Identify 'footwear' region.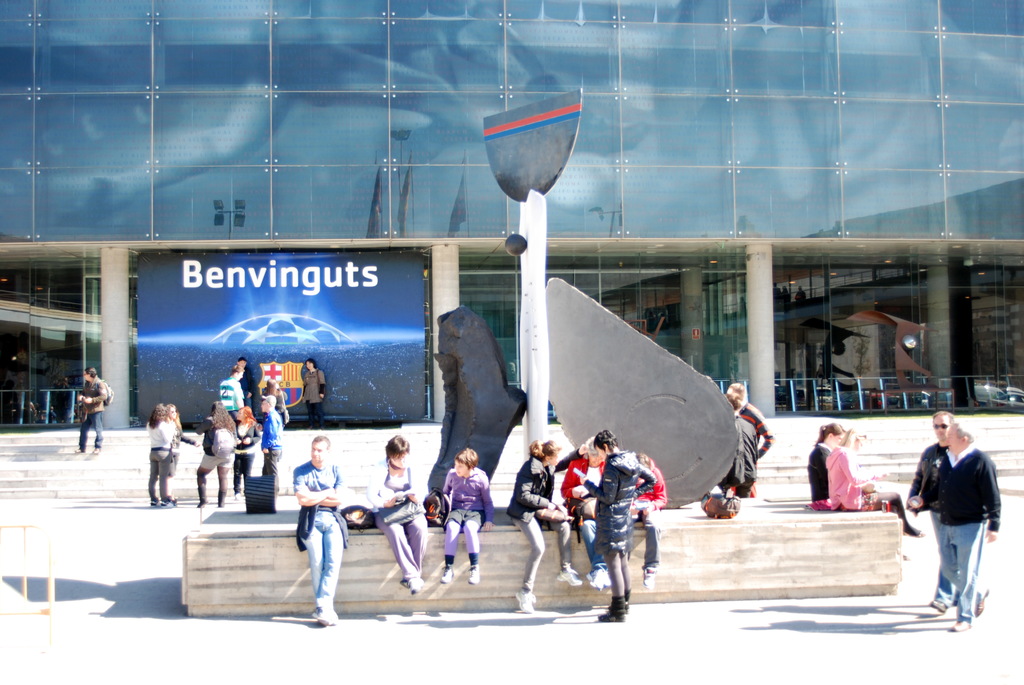
Region: rect(974, 594, 988, 620).
